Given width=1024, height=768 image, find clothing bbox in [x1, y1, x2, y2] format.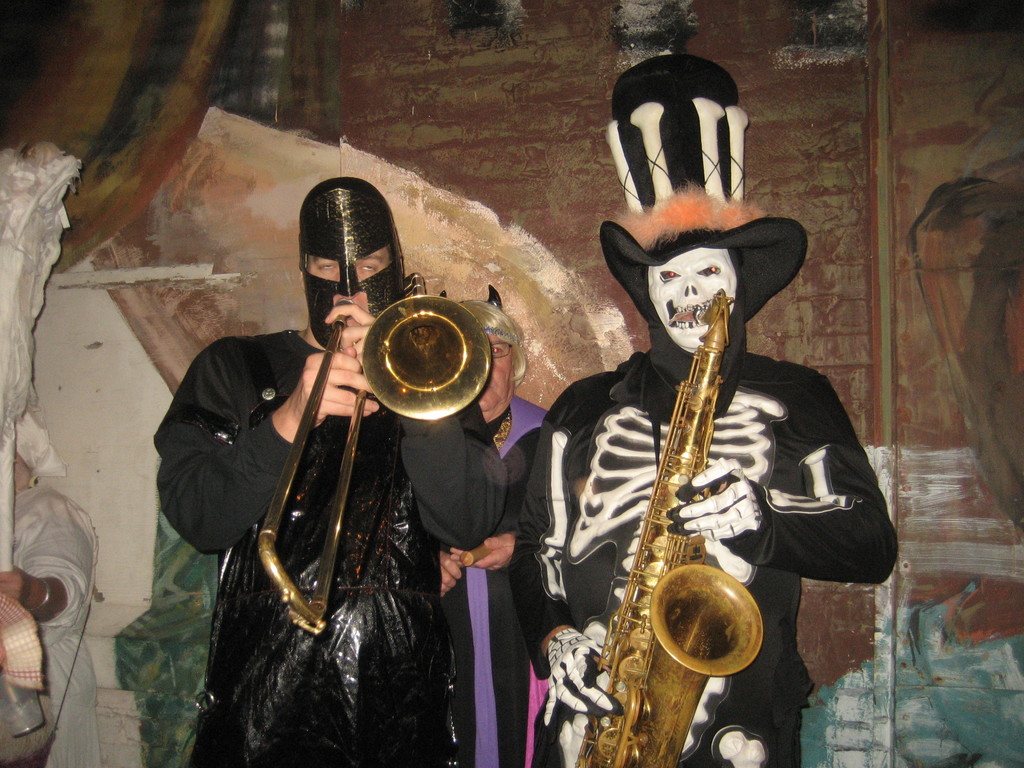
[10, 477, 99, 767].
